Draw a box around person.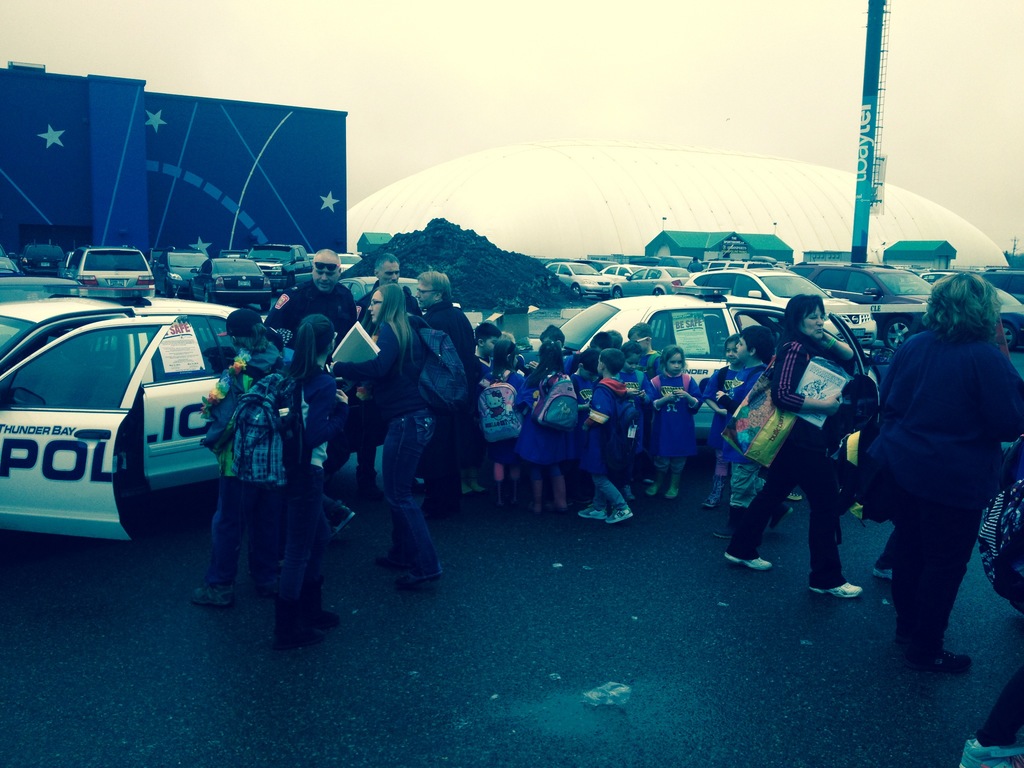
[x1=323, y1=284, x2=466, y2=584].
